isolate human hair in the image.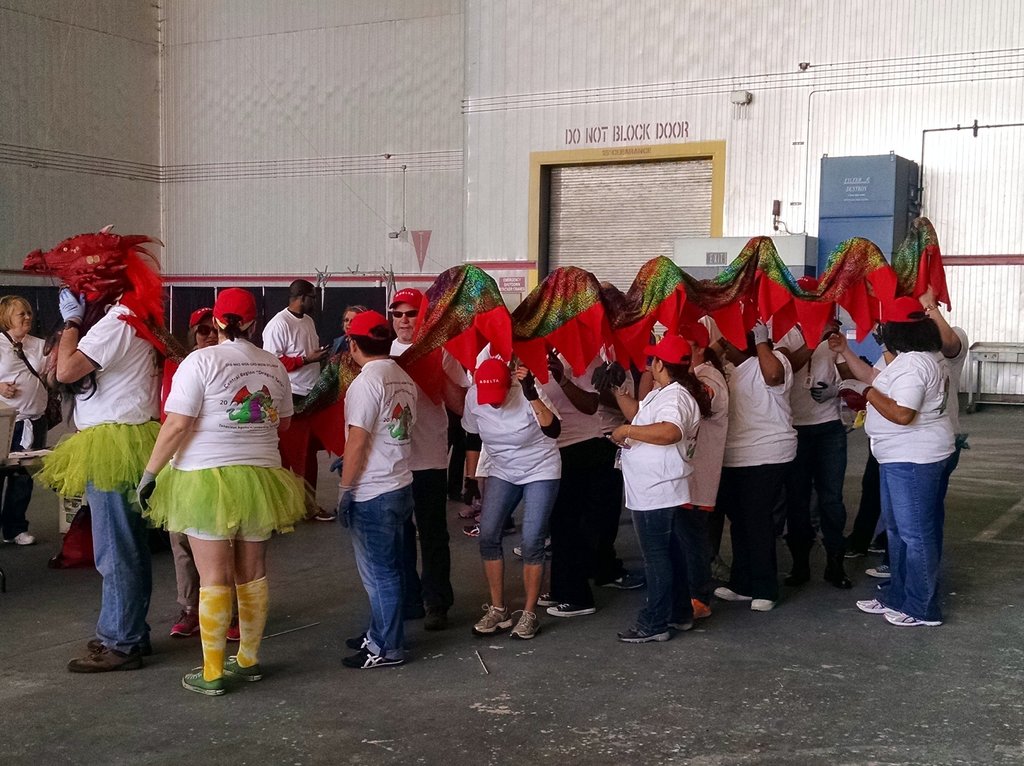
Isolated region: box=[38, 285, 123, 425].
